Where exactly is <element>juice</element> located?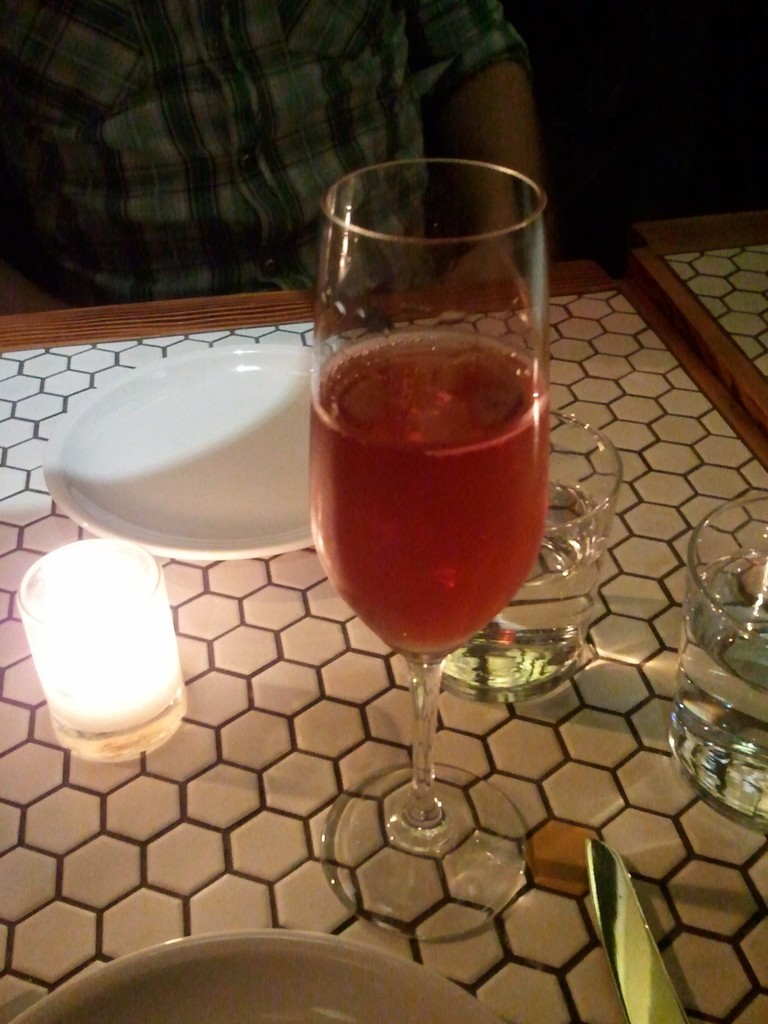
Its bounding box is (275,133,572,796).
